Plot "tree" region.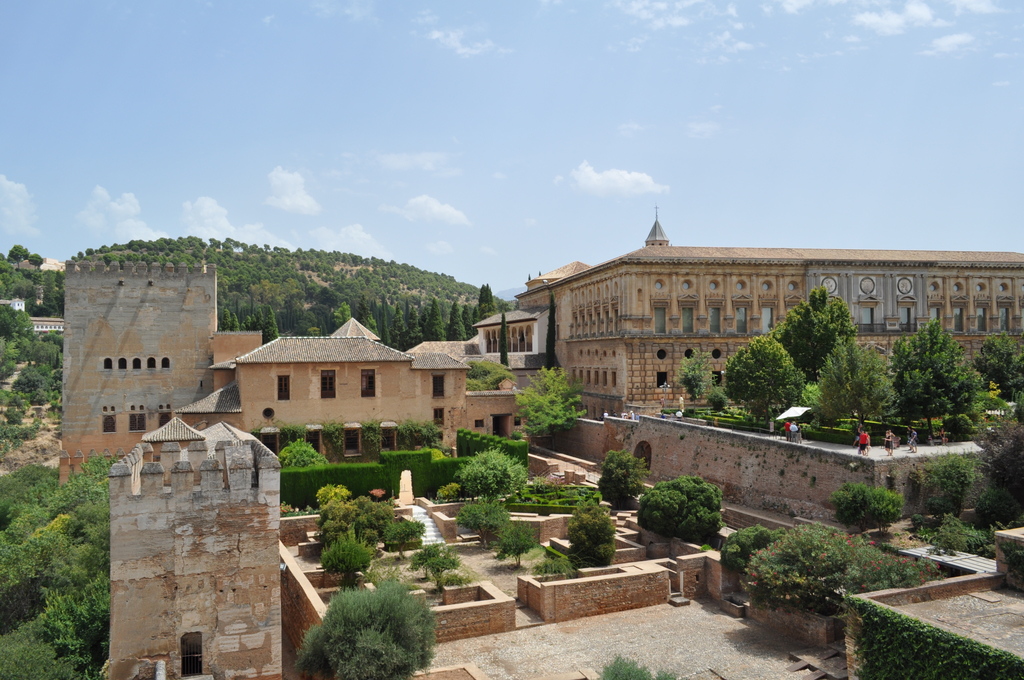
Plotted at rect(886, 313, 996, 440).
